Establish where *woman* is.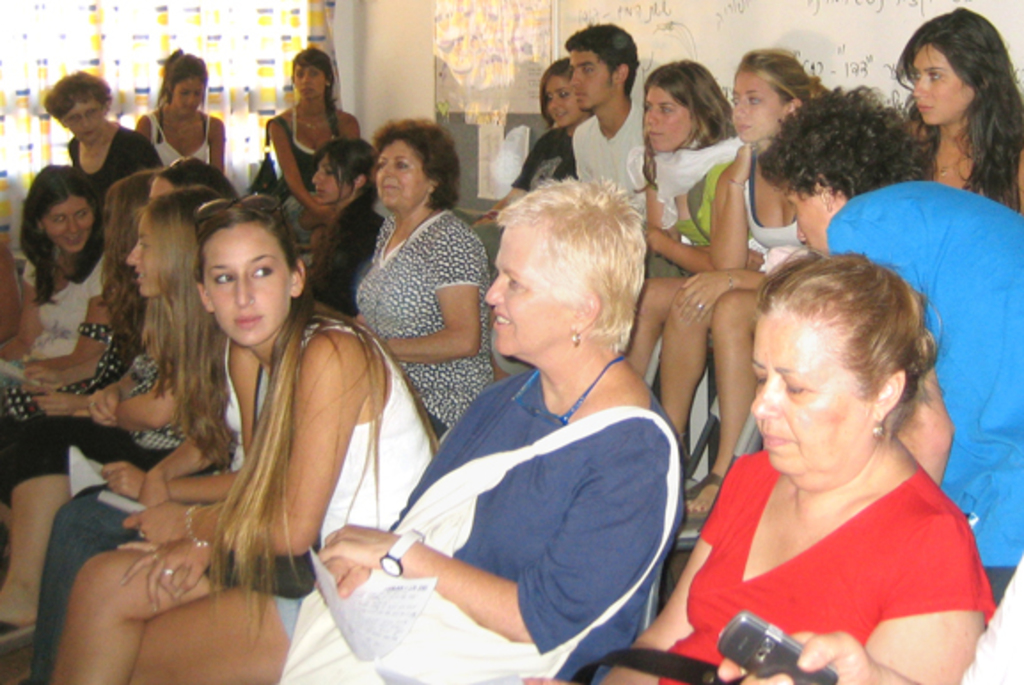
Established at bbox(623, 55, 744, 383).
